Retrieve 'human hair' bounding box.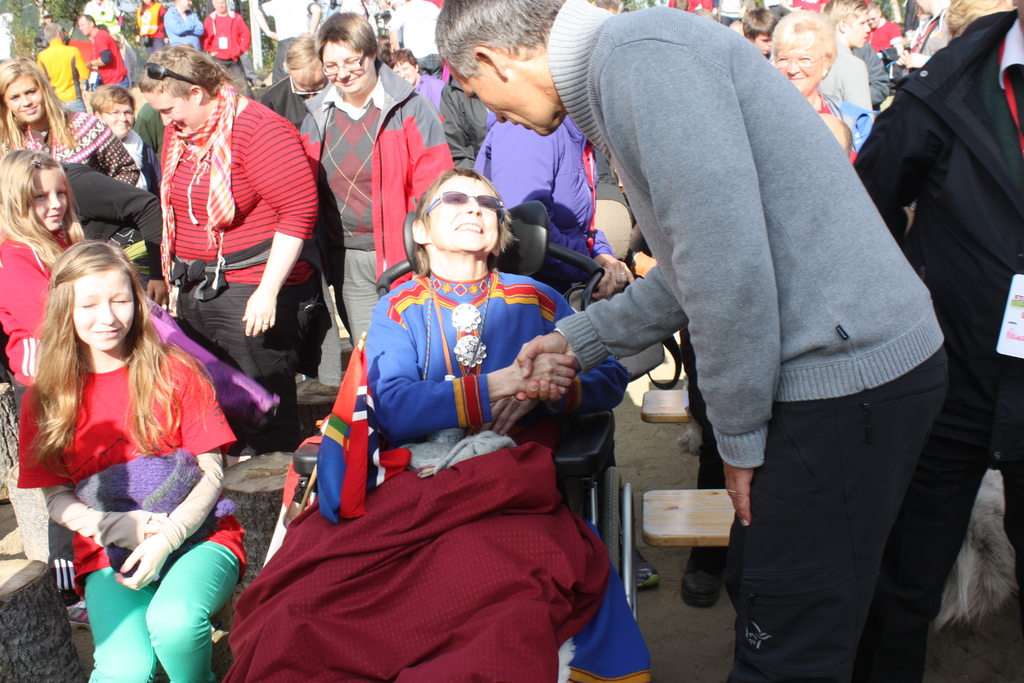
Bounding box: [944, 0, 1020, 42].
